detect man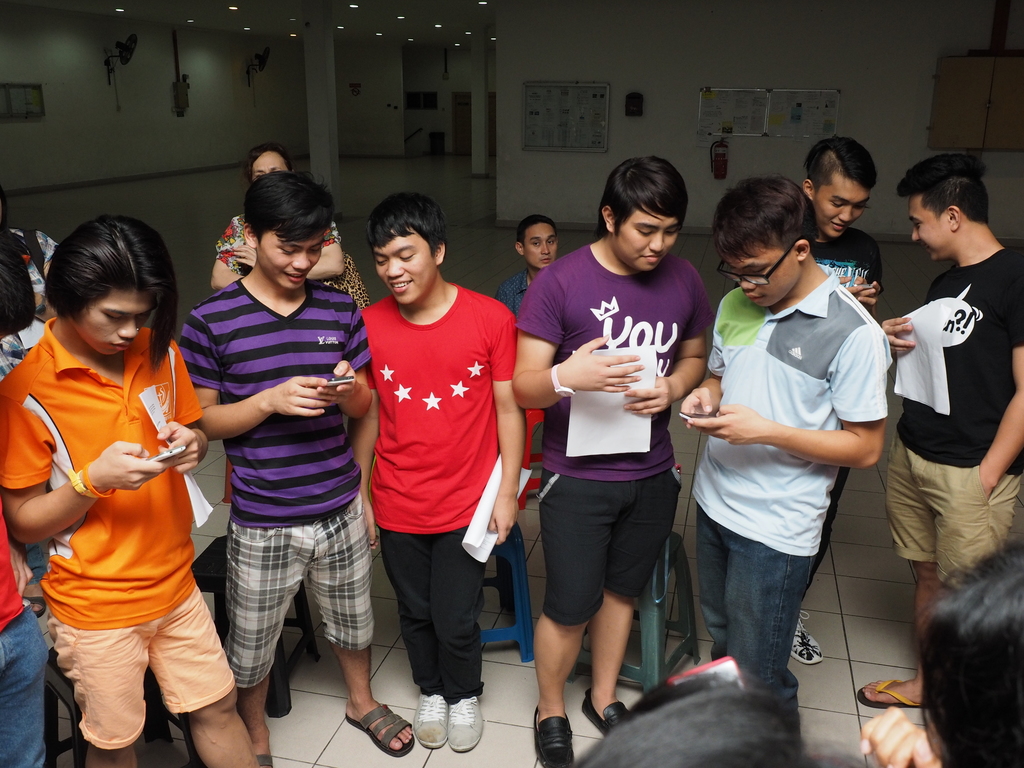
{"x1": 350, "y1": 188, "x2": 535, "y2": 756}
